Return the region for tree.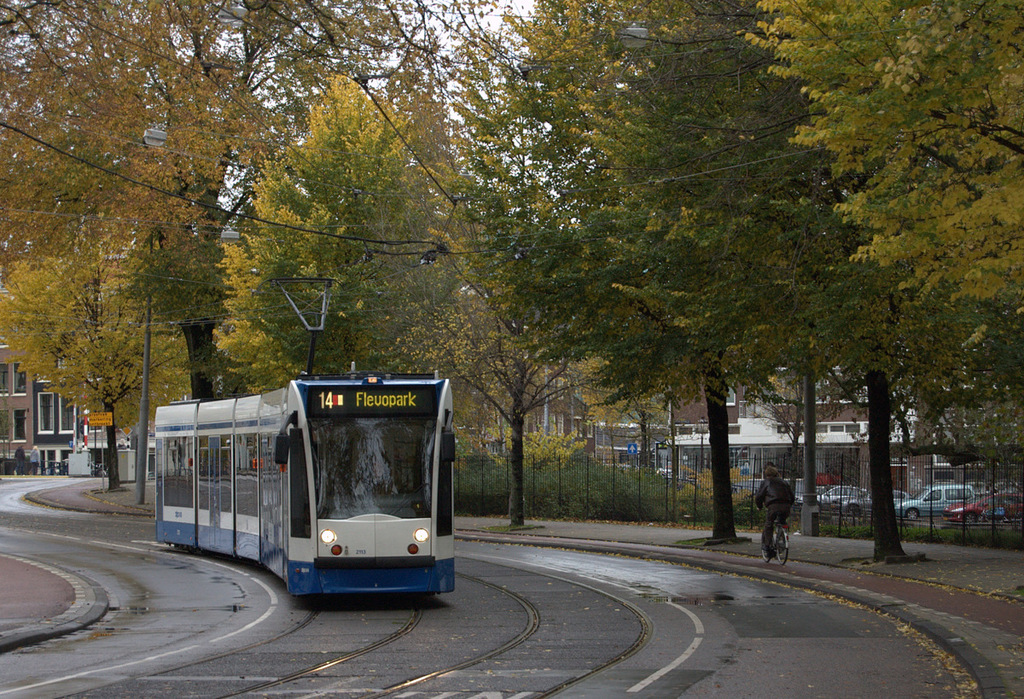
l=393, t=153, r=670, b=530.
